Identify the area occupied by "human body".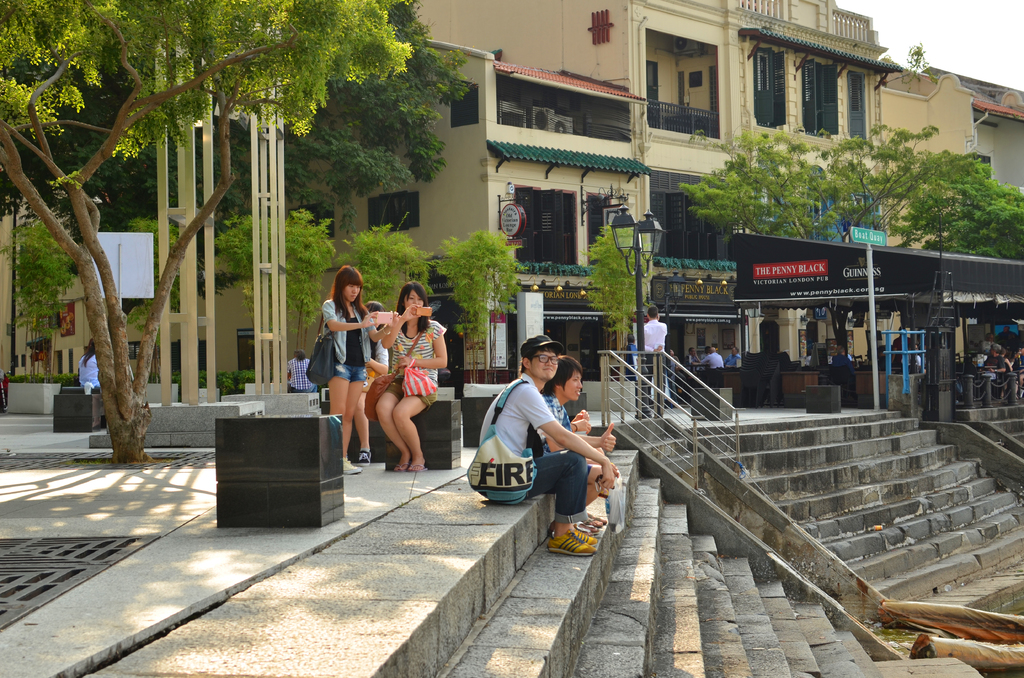
Area: {"left": 287, "top": 353, "right": 314, "bottom": 395}.
